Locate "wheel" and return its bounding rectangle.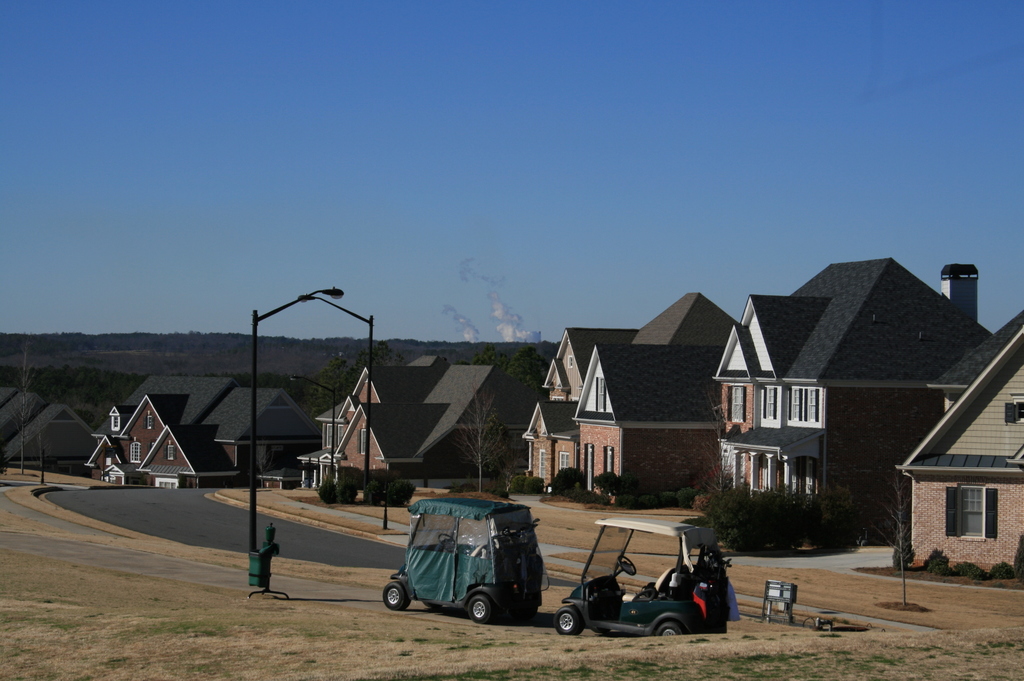
pyautogui.locateOnScreen(614, 554, 638, 582).
